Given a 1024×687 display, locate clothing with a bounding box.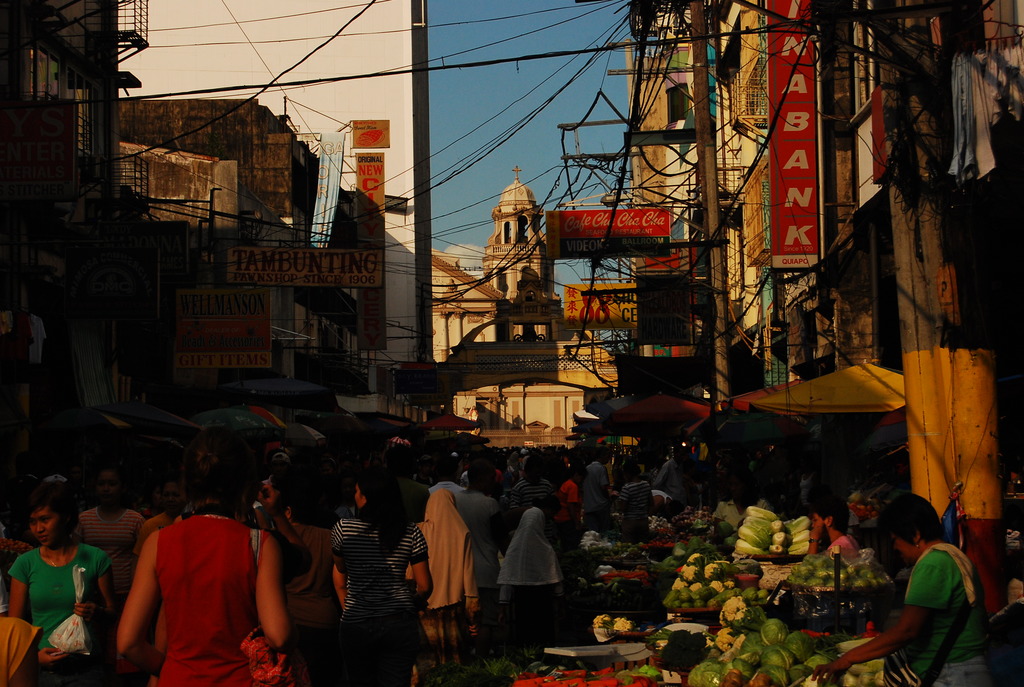
Located: [left=451, top=489, right=500, bottom=617].
